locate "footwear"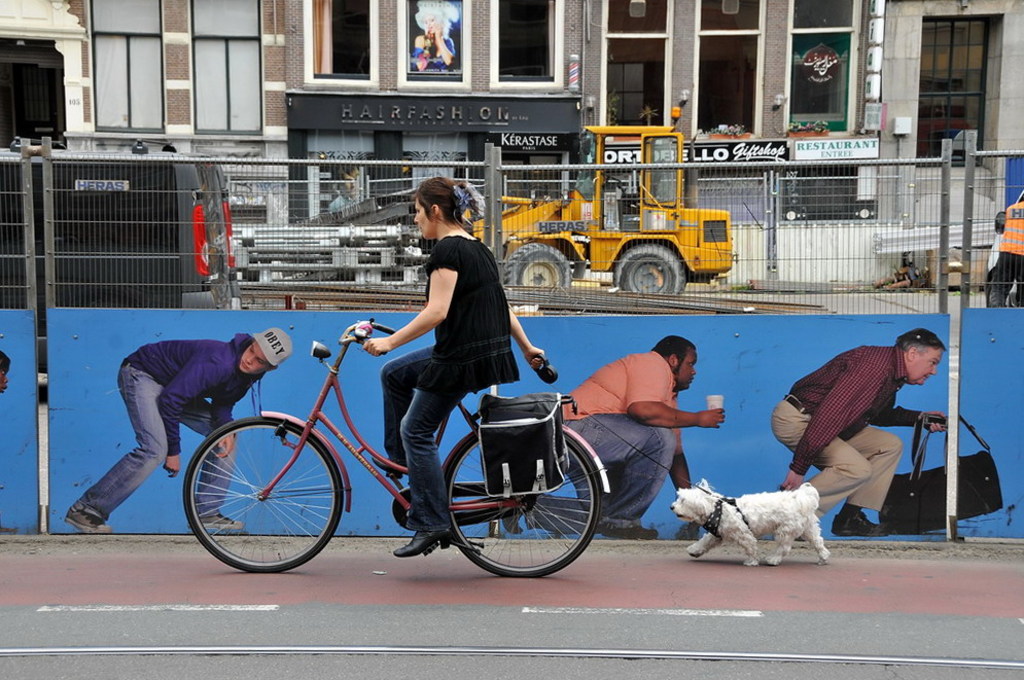
BBox(69, 501, 110, 529)
